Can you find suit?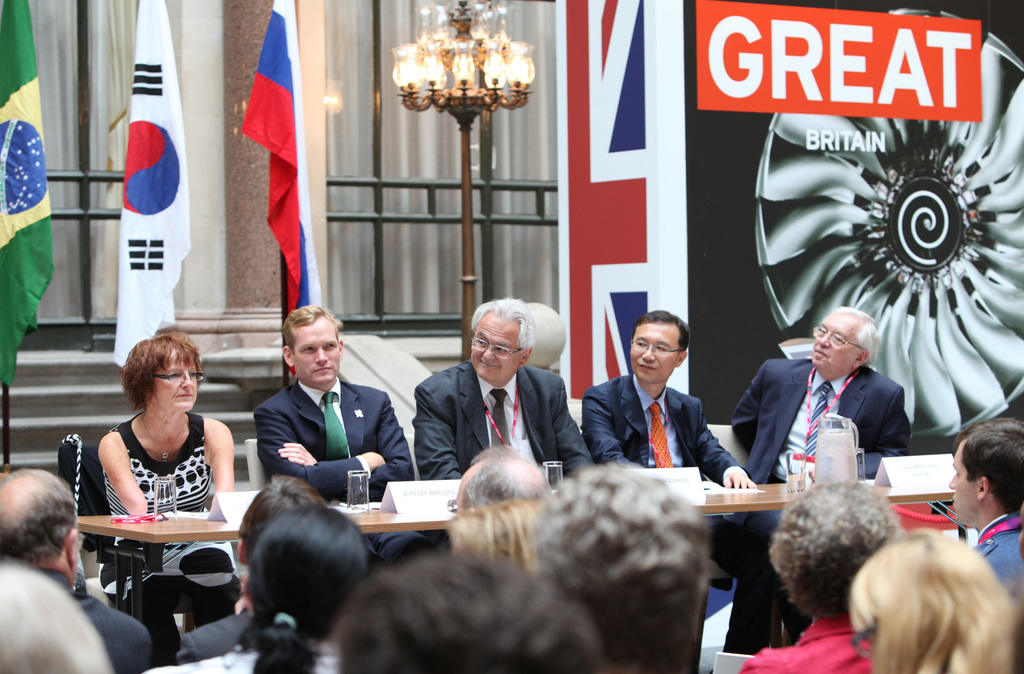
Yes, bounding box: 34/566/157/673.
